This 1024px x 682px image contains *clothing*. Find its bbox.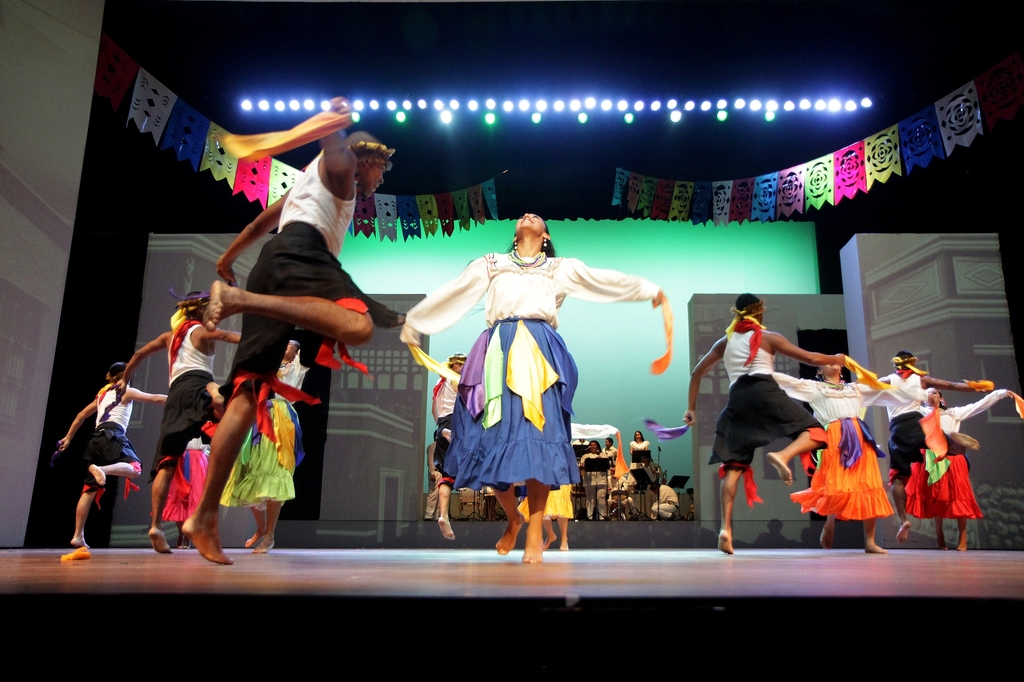
445:317:588:491.
